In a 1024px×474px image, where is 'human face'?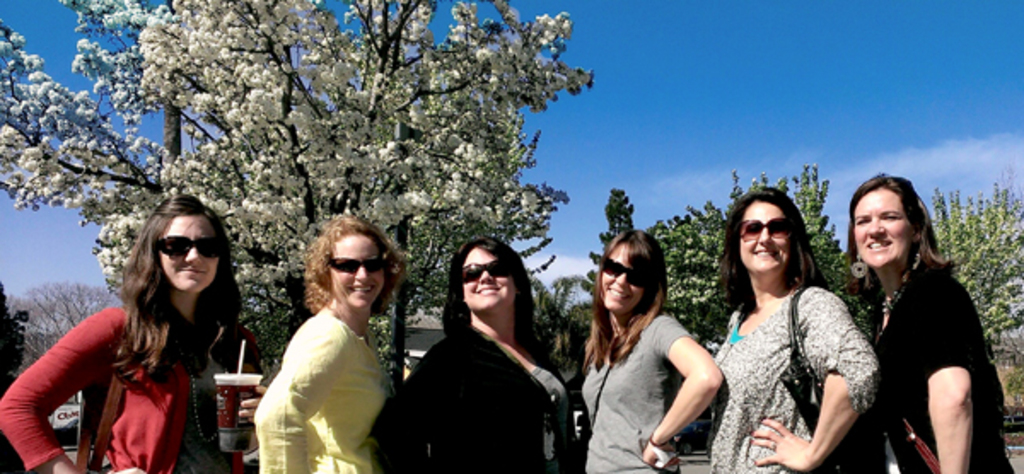
[left=850, top=189, right=916, bottom=264].
